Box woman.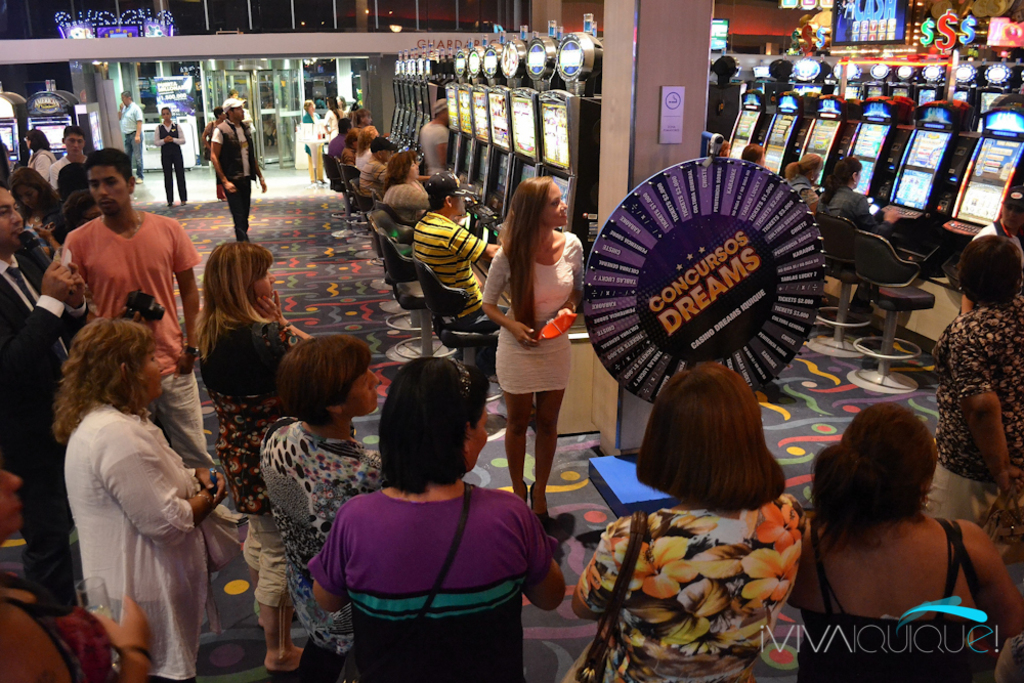
x1=323 y1=96 x2=348 y2=145.
